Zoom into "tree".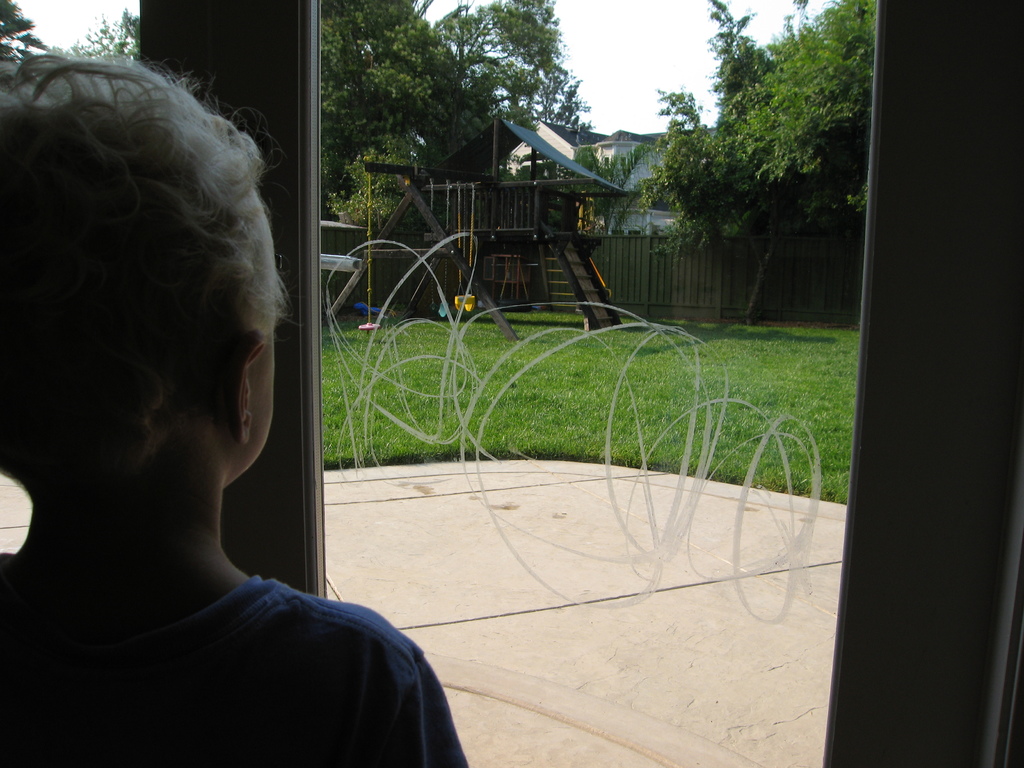
Zoom target: 0,0,55,65.
